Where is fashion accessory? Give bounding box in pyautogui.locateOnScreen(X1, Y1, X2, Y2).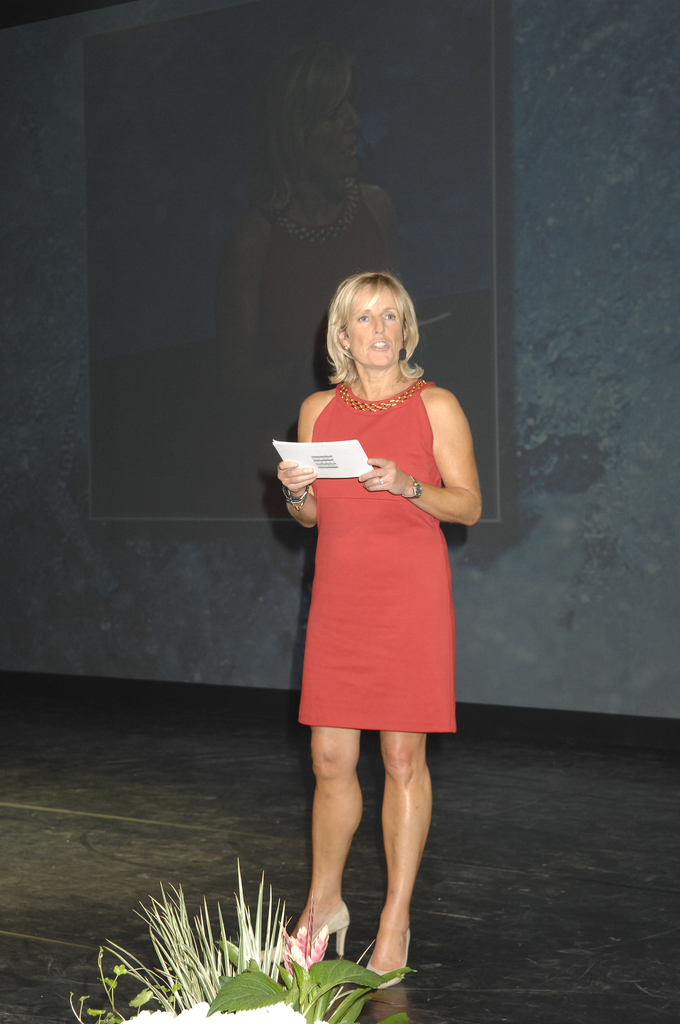
pyautogui.locateOnScreen(283, 909, 348, 963).
